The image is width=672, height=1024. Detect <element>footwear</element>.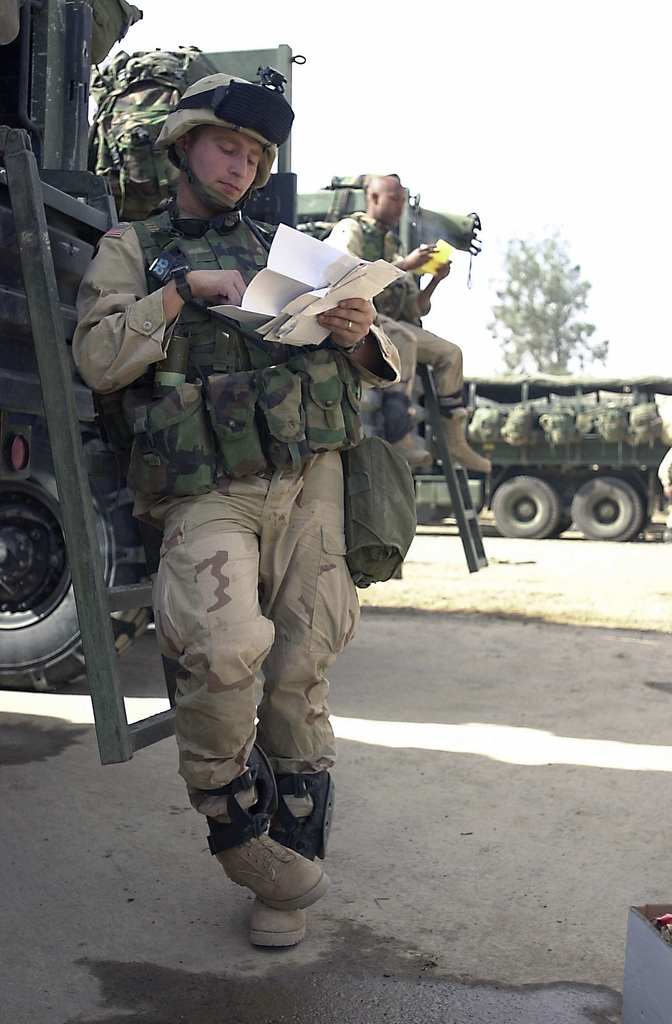
Detection: box=[244, 780, 344, 947].
